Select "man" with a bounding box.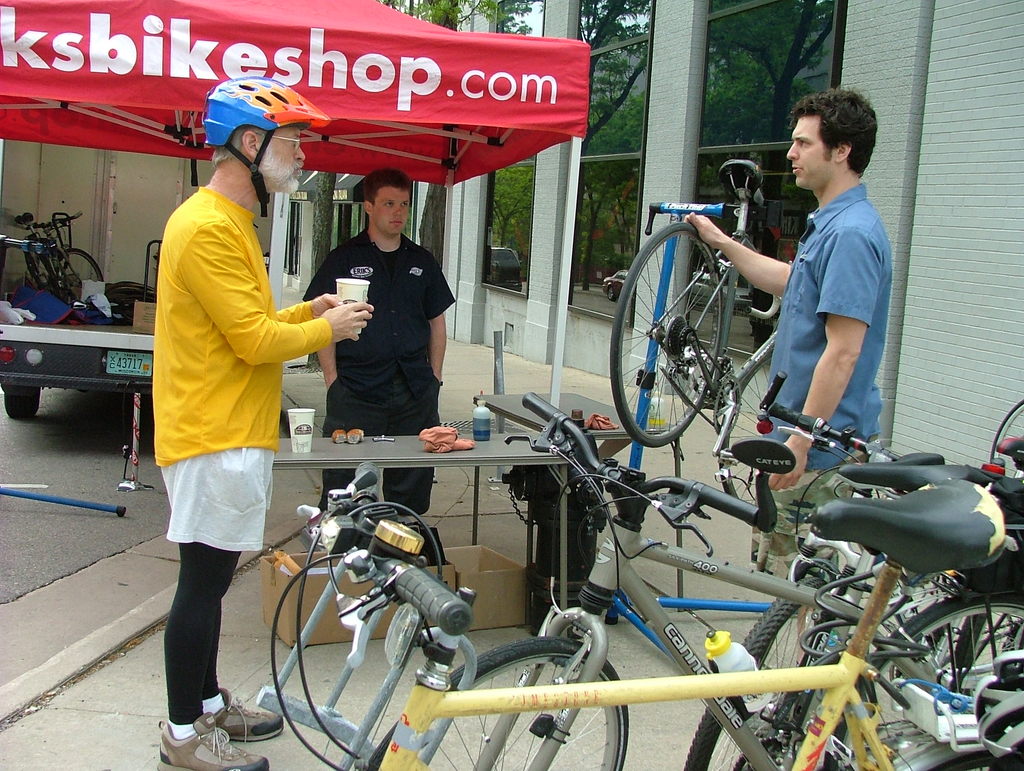
rect(300, 170, 454, 514).
